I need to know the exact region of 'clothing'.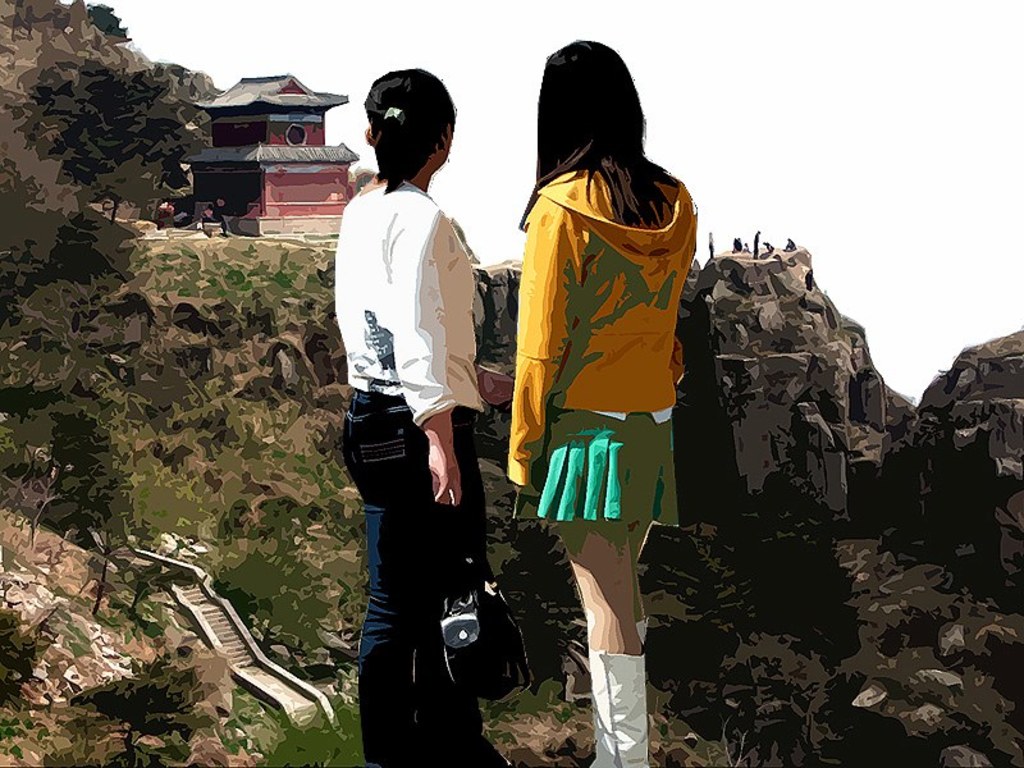
Region: {"x1": 337, "y1": 173, "x2": 471, "y2": 767}.
